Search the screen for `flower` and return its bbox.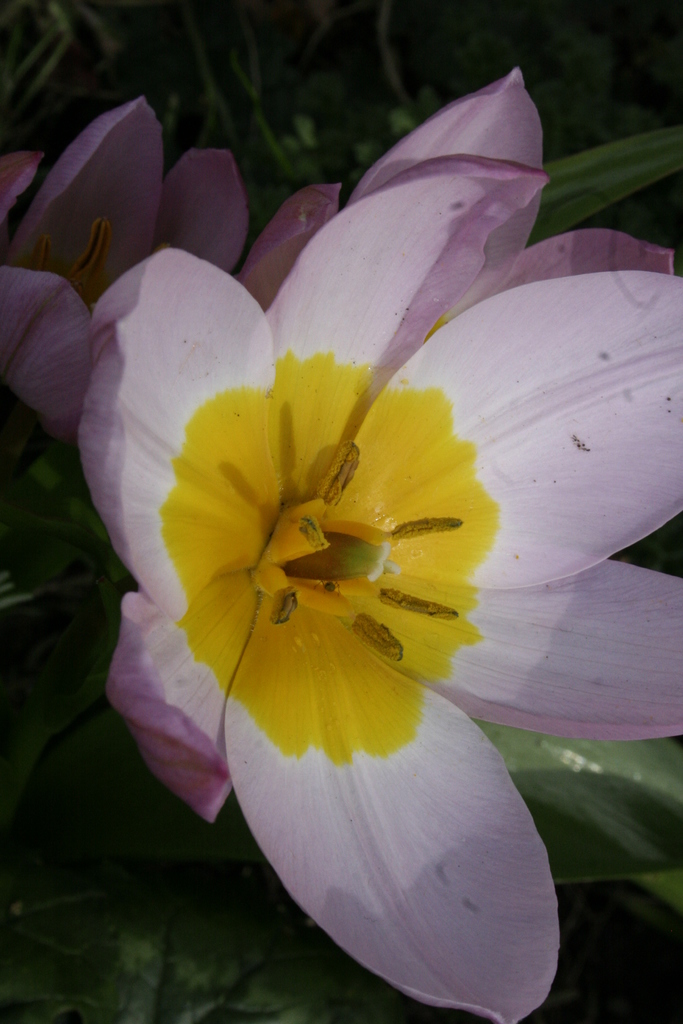
Found: [9, 83, 651, 1009].
